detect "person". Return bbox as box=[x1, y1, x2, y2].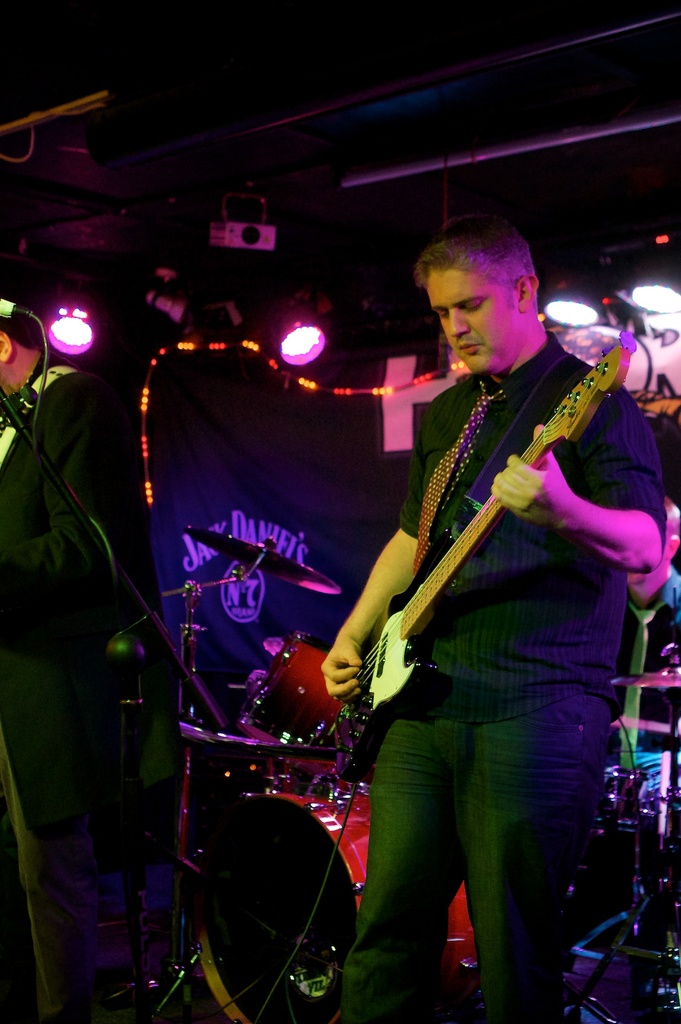
box=[0, 300, 150, 1014].
